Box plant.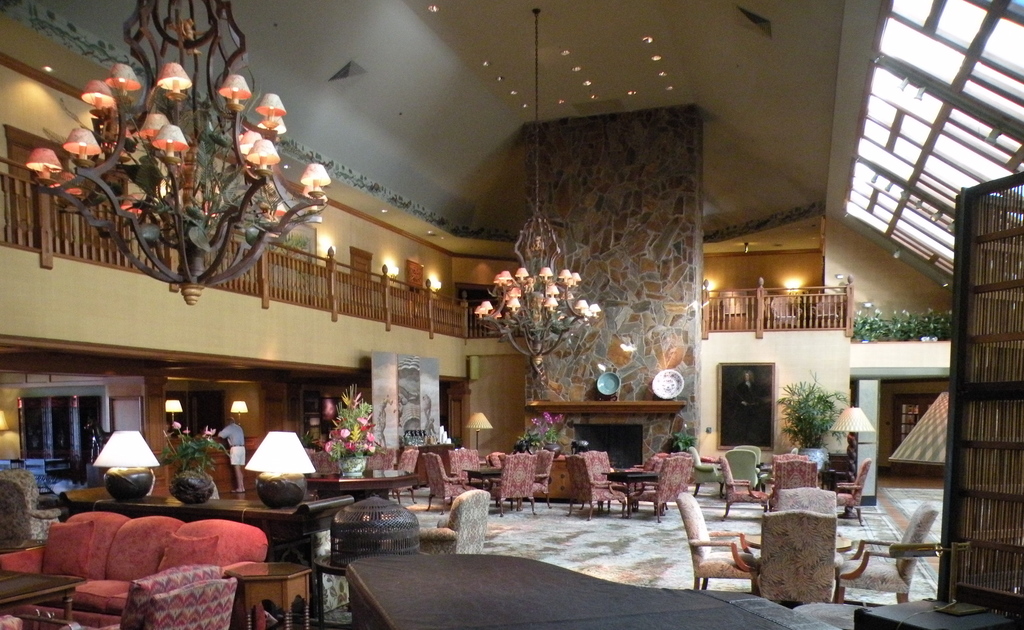
{"left": 325, "top": 386, "right": 375, "bottom": 457}.
